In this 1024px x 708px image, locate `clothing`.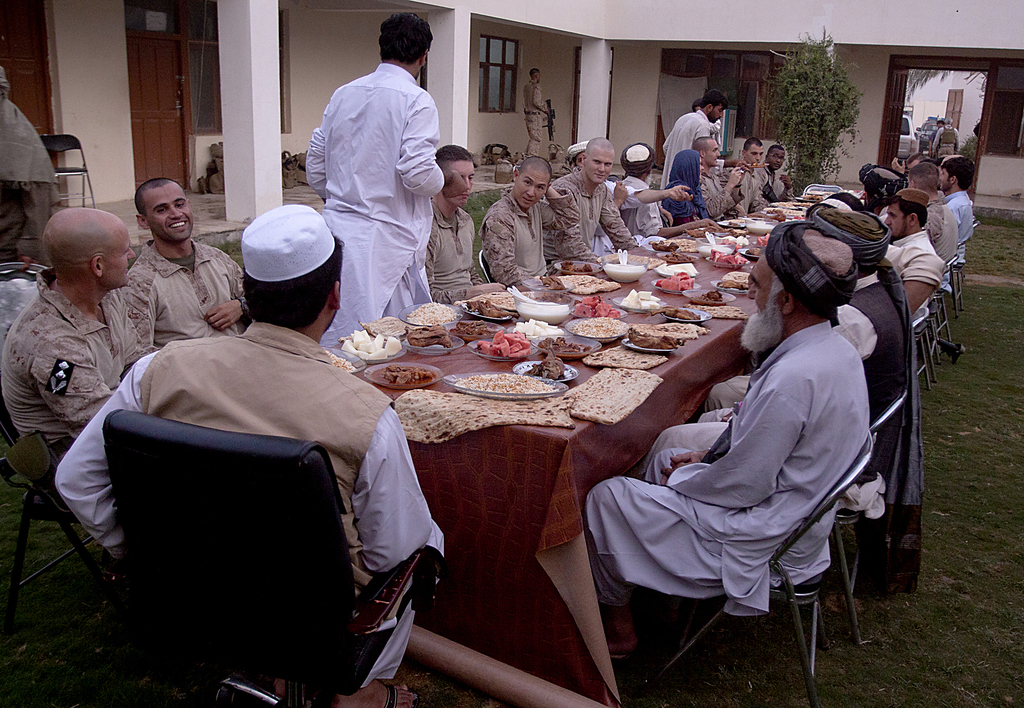
Bounding box: bbox=(614, 175, 668, 233).
